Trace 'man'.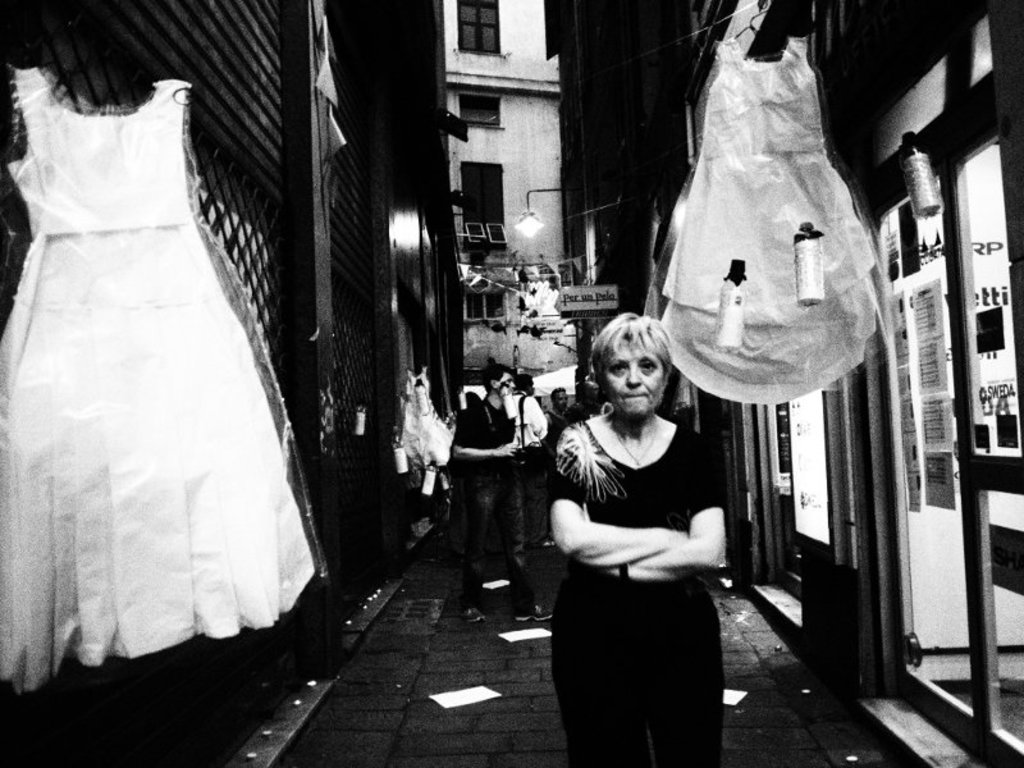
Traced to (509, 372, 556, 552).
